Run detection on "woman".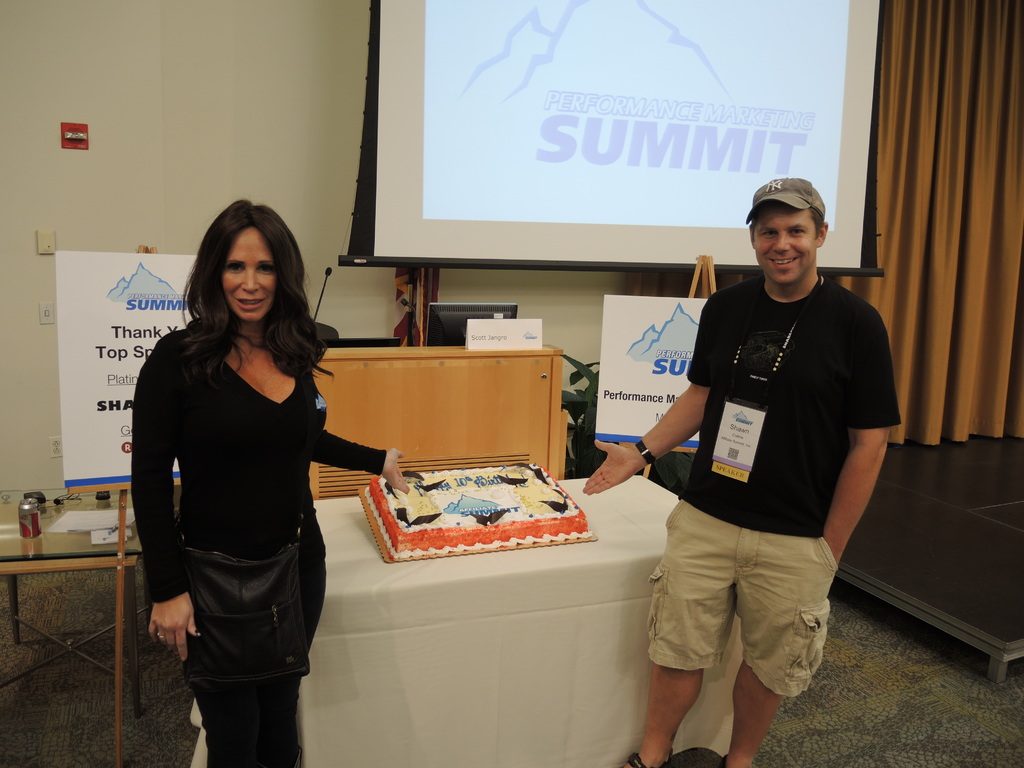
Result: [125, 198, 355, 760].
